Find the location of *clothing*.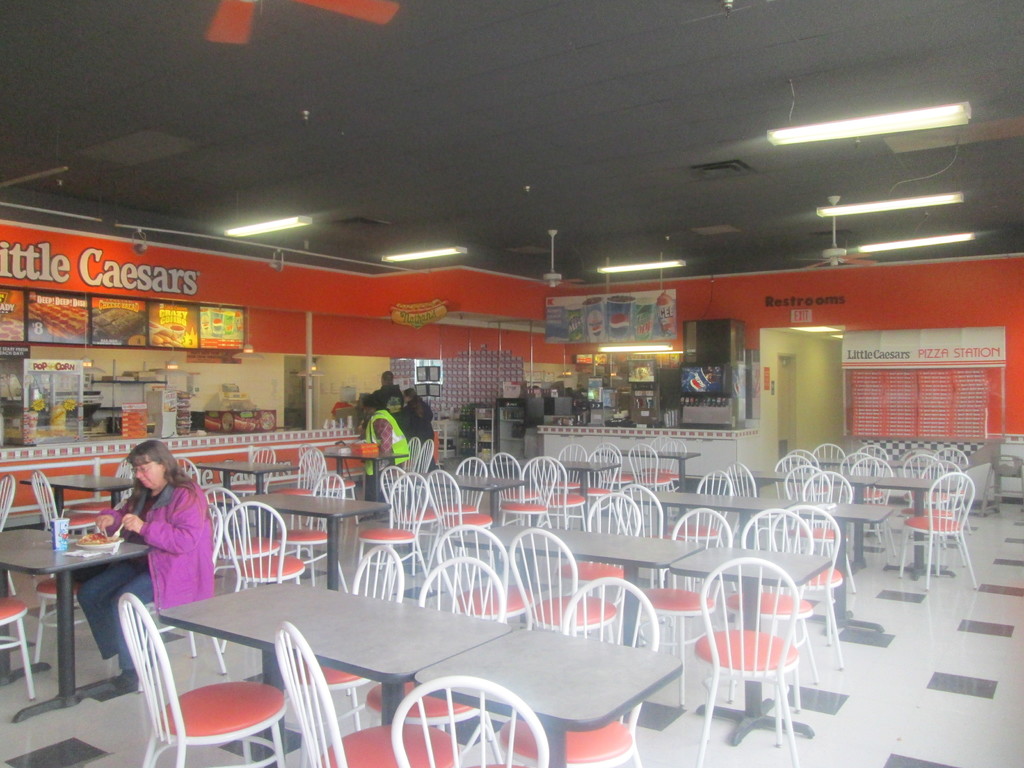
Location: BBox(371, 409, 412, 498).
